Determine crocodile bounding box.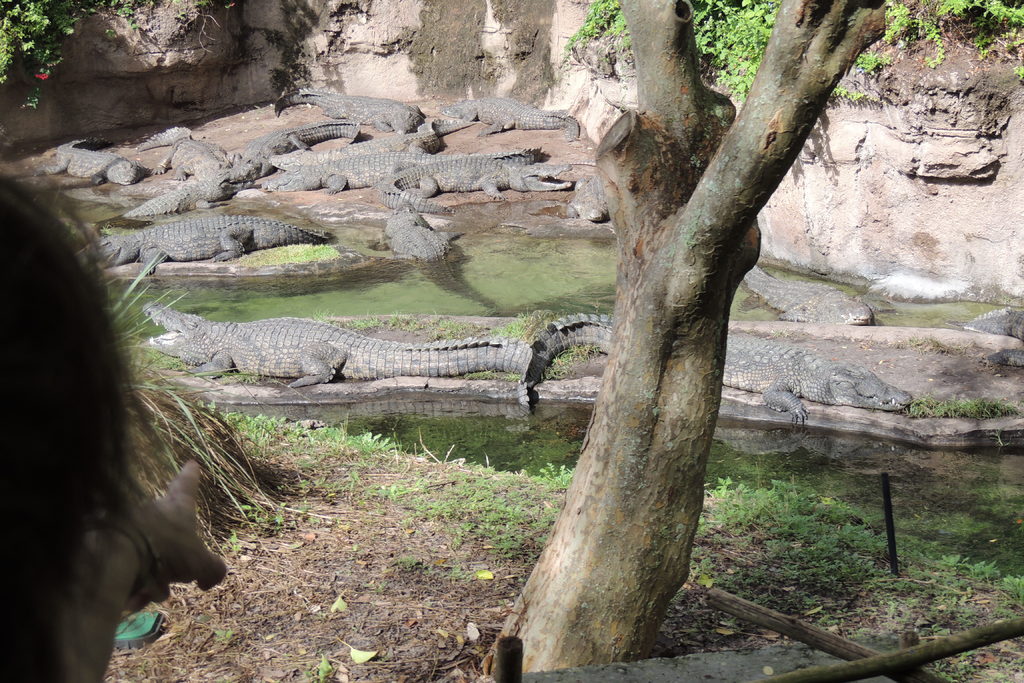
Determined: 941:308:1023:367.
